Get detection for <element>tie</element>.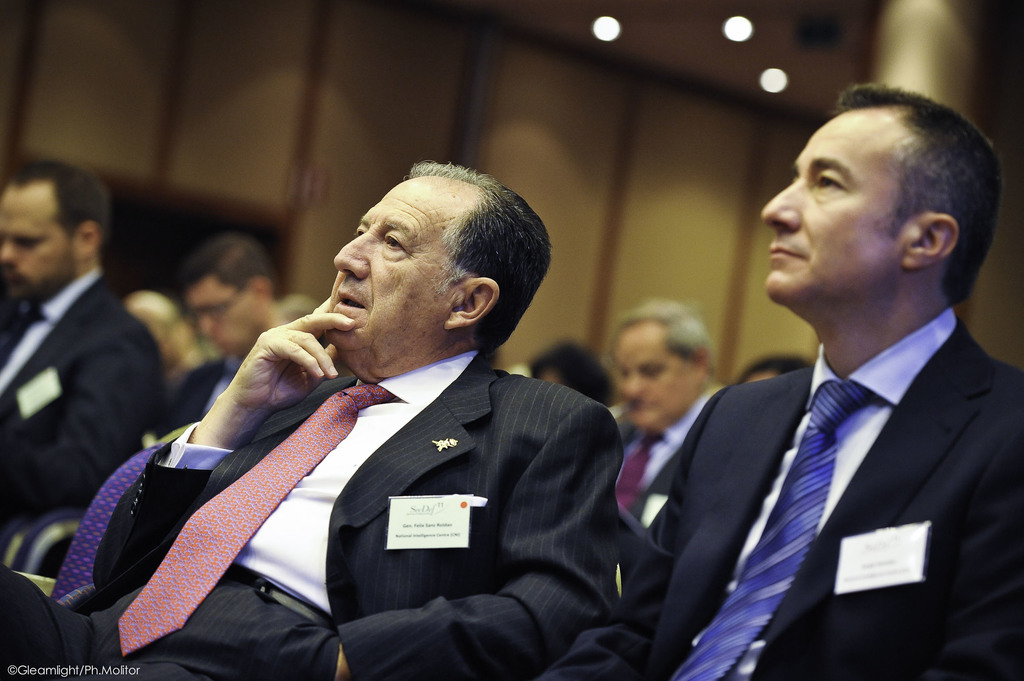
Detection: <box>51,436,178,610</box>.
